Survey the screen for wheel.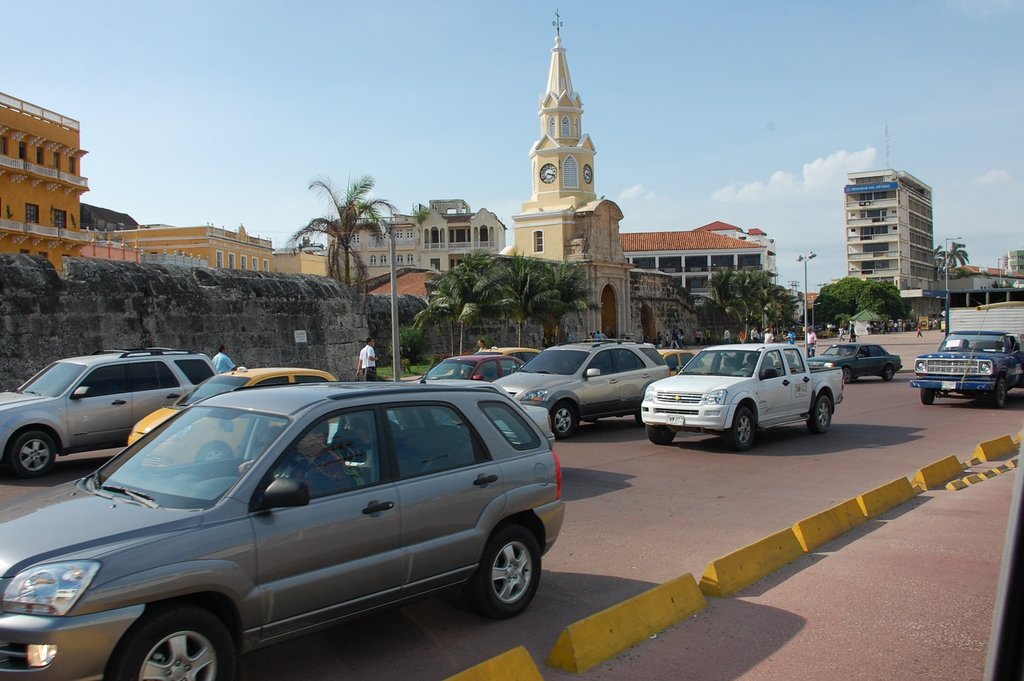
Survey found: region(739, 368, 752, 373).
